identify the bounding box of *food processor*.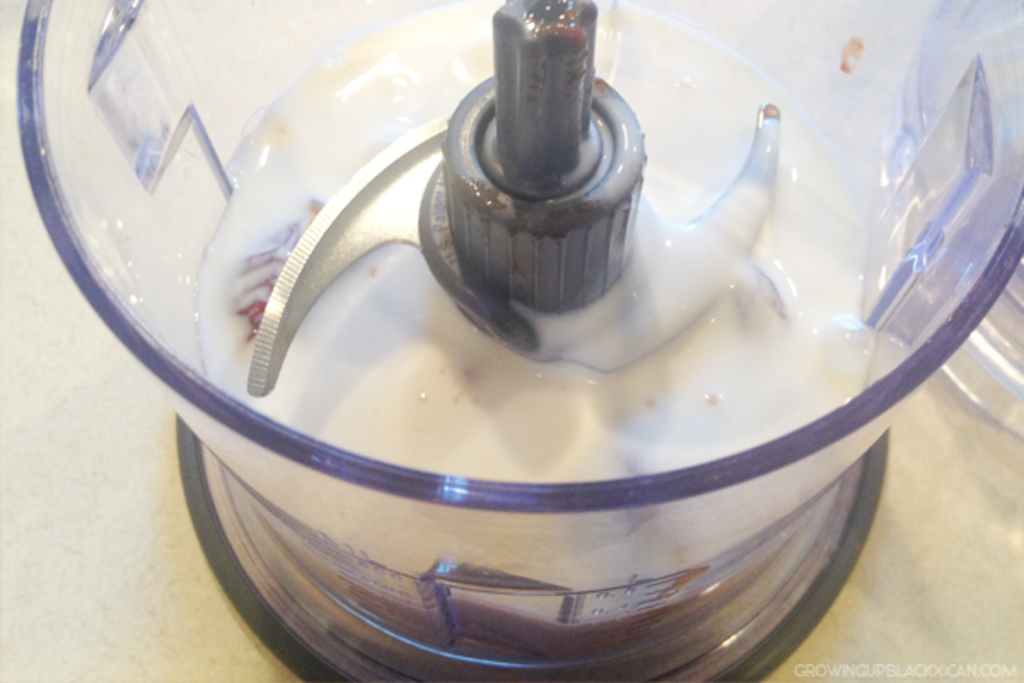
l=12, t=0, r=1022, b=681.
